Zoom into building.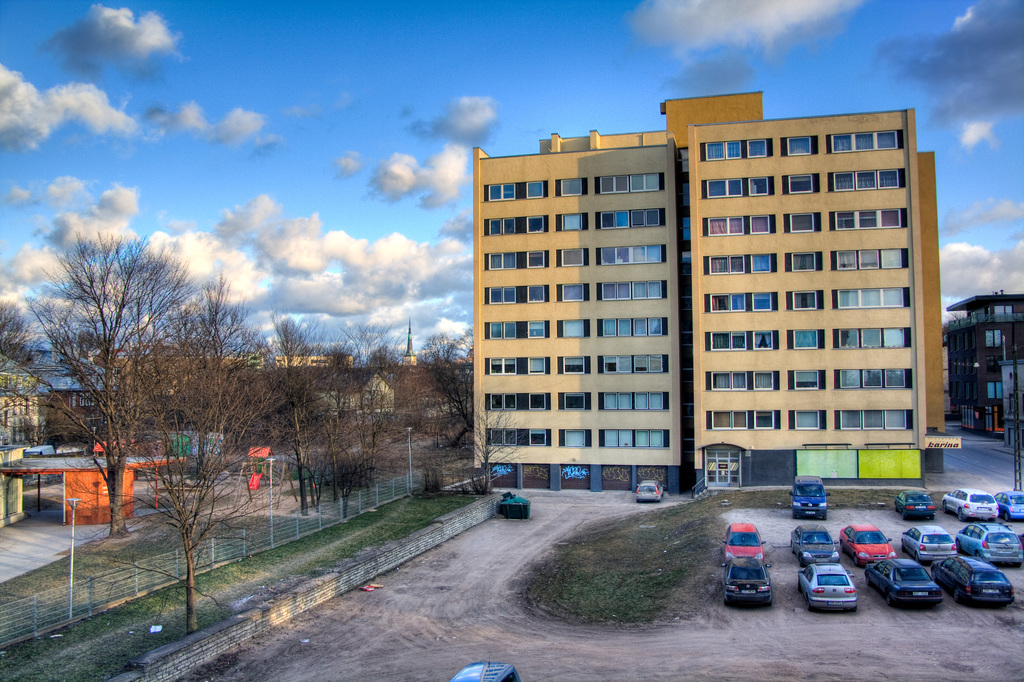
Zoom target: x1=274, y1=345, x2=359, y2=367.
